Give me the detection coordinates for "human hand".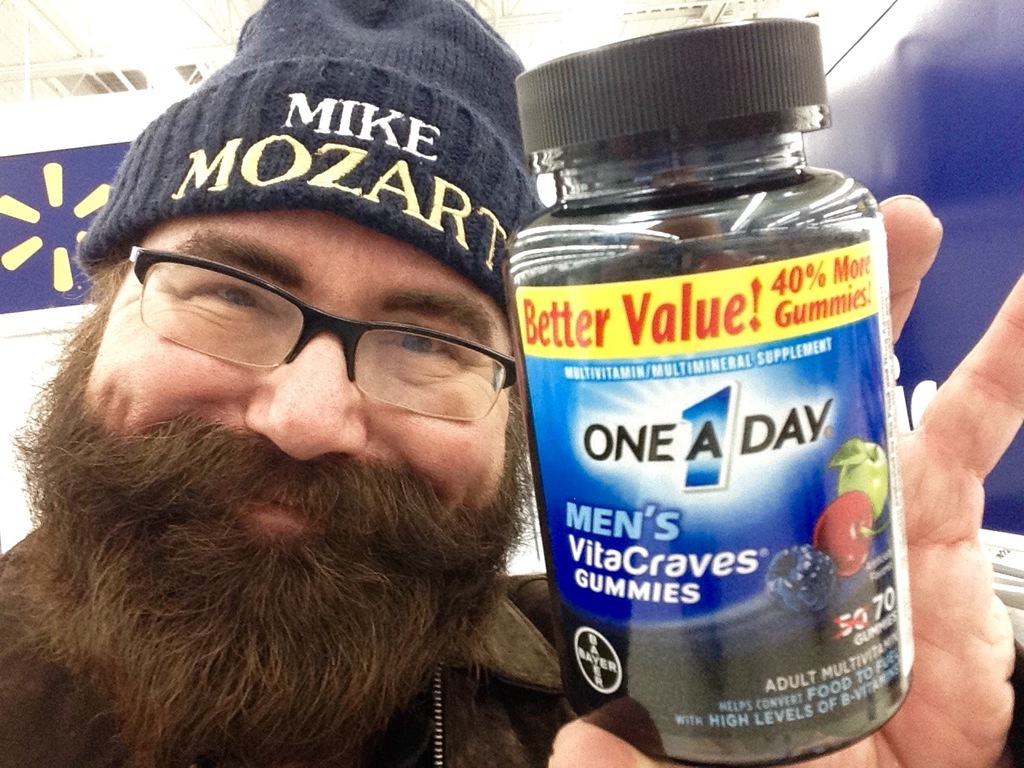
Rect(546, 194, 1023, 767).
